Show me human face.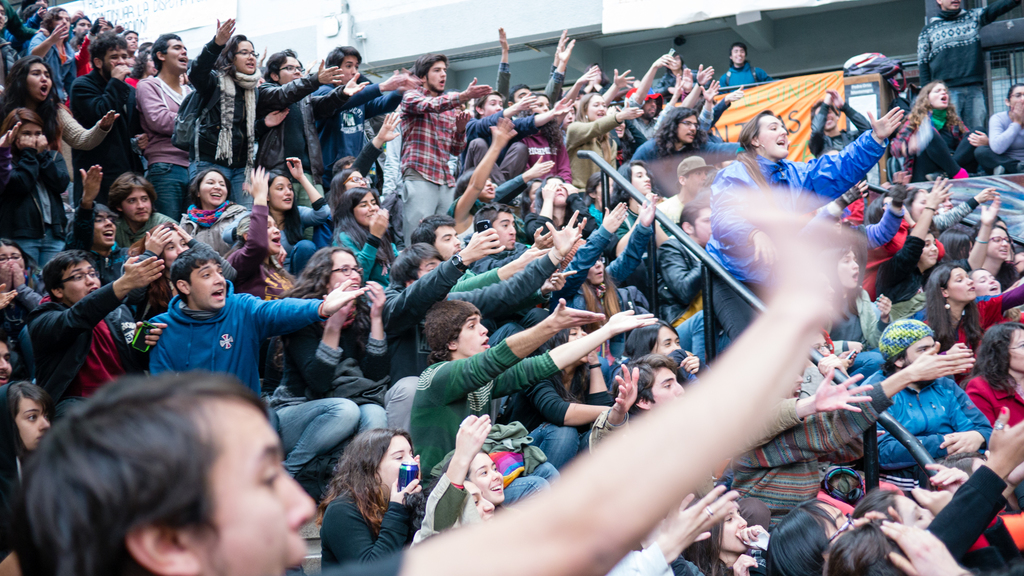
human face is here: box(912, 193, 932, 224).
